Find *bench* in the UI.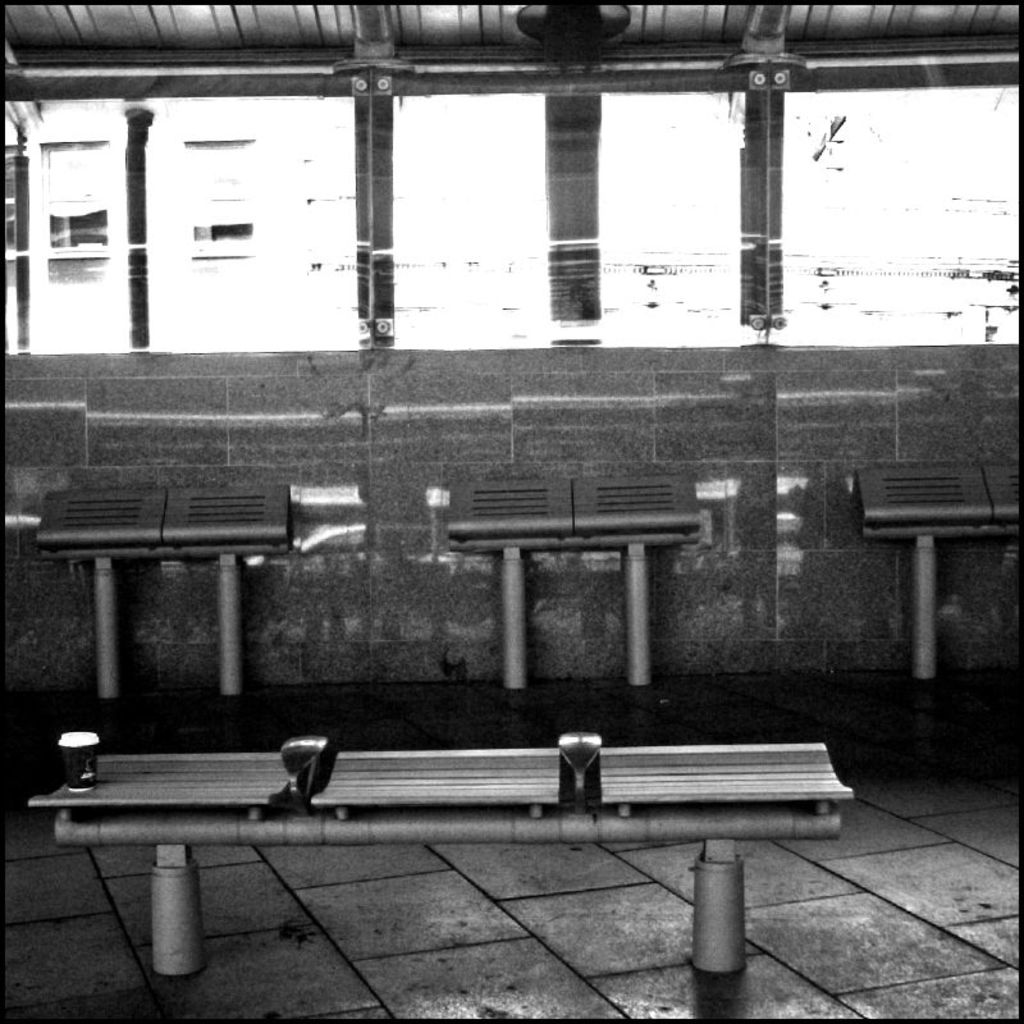
UI element at {"left": 35, "top": 483, "right": 293, "bottom": 701}.
